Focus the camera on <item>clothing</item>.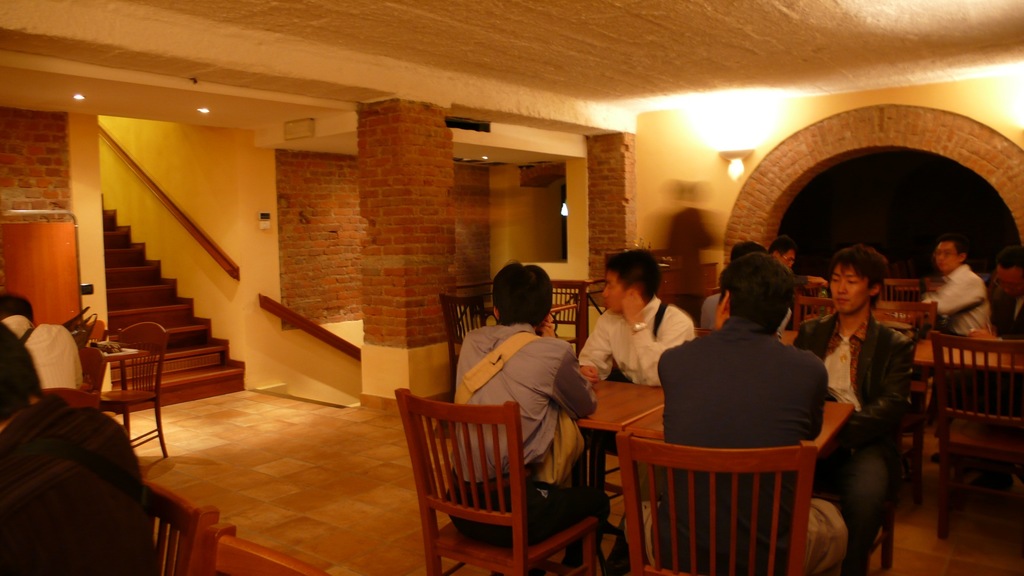
Focus region: 447 326 607 563.
